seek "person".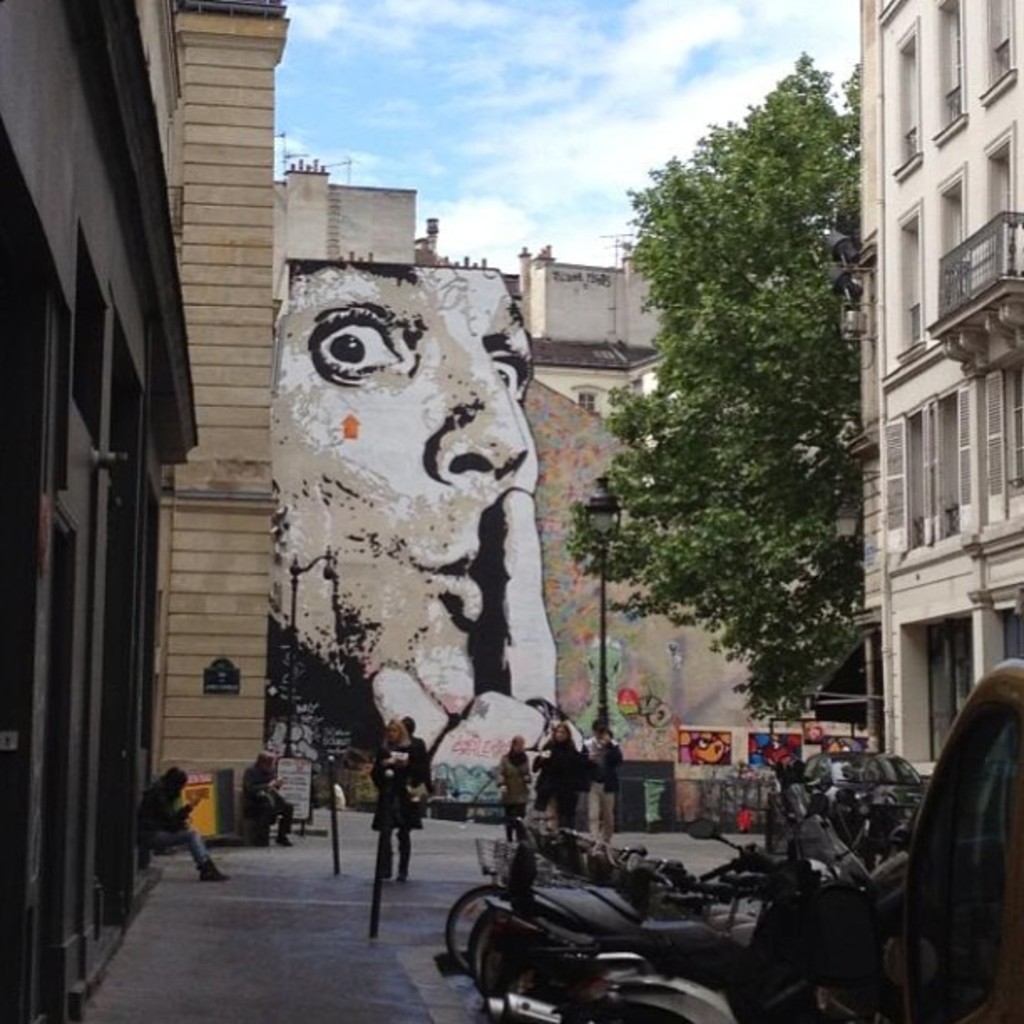
[266,268,584,801].
